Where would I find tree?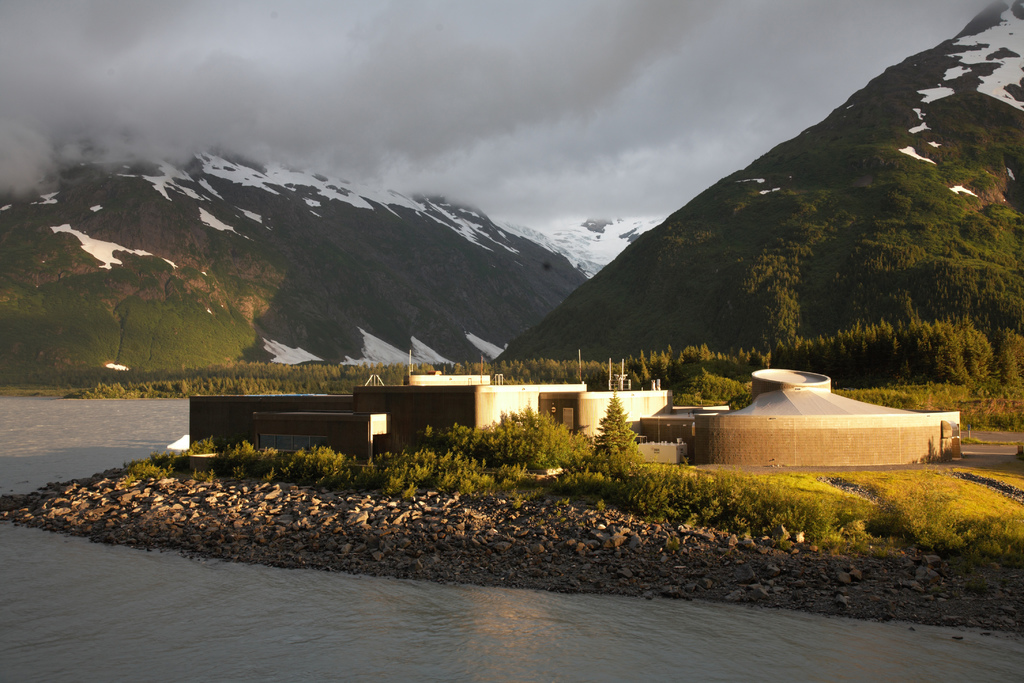
At 579 402 643 490.
